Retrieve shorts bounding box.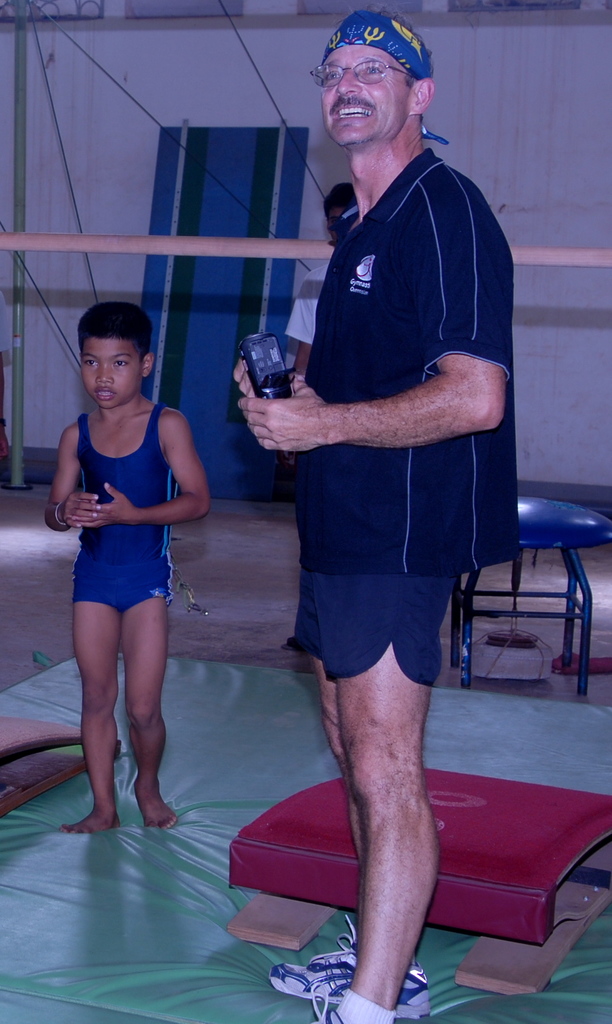
Bounding box: bbox=(289, 585, 472, 675).
